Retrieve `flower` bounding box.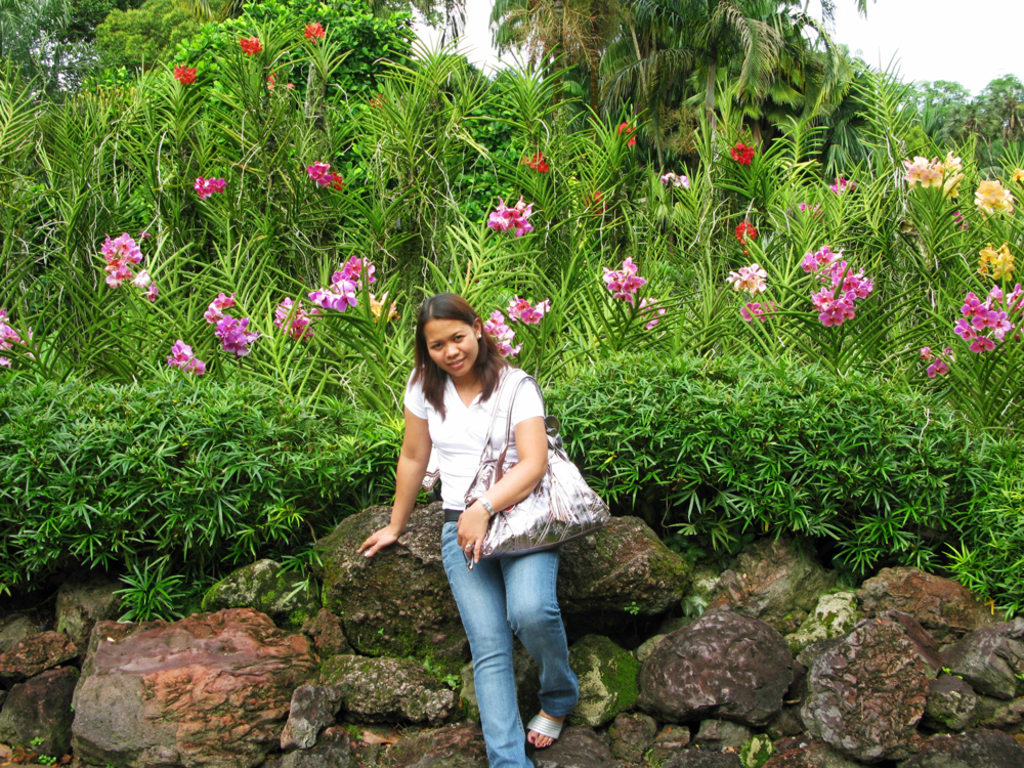
Bounding box: {"left": 1013, "top": 166, "right": 1021, "bottom": 184}.
